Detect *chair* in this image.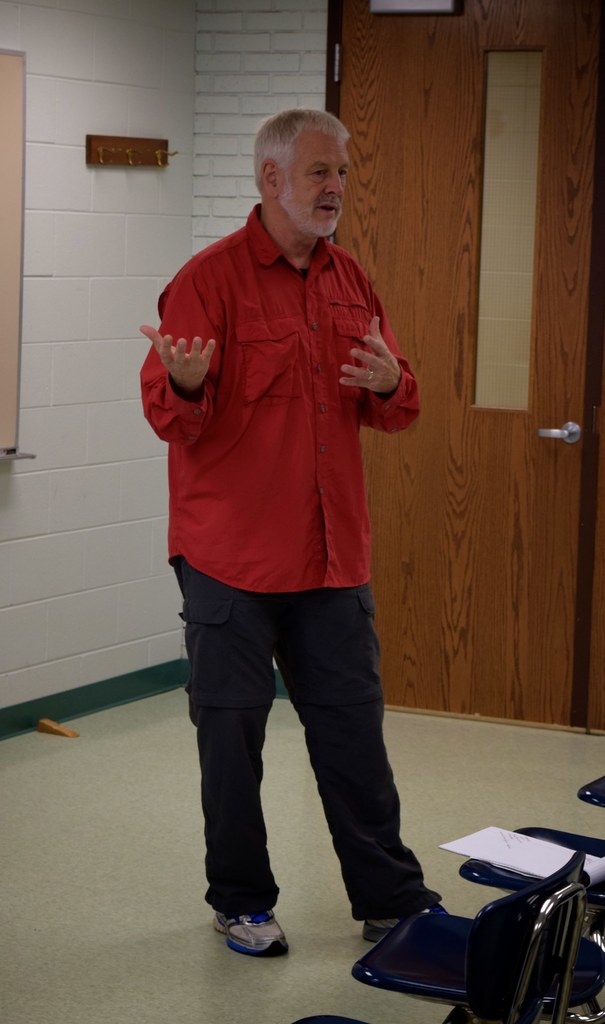
Detection: BBox(577, 772, 604, 809).
